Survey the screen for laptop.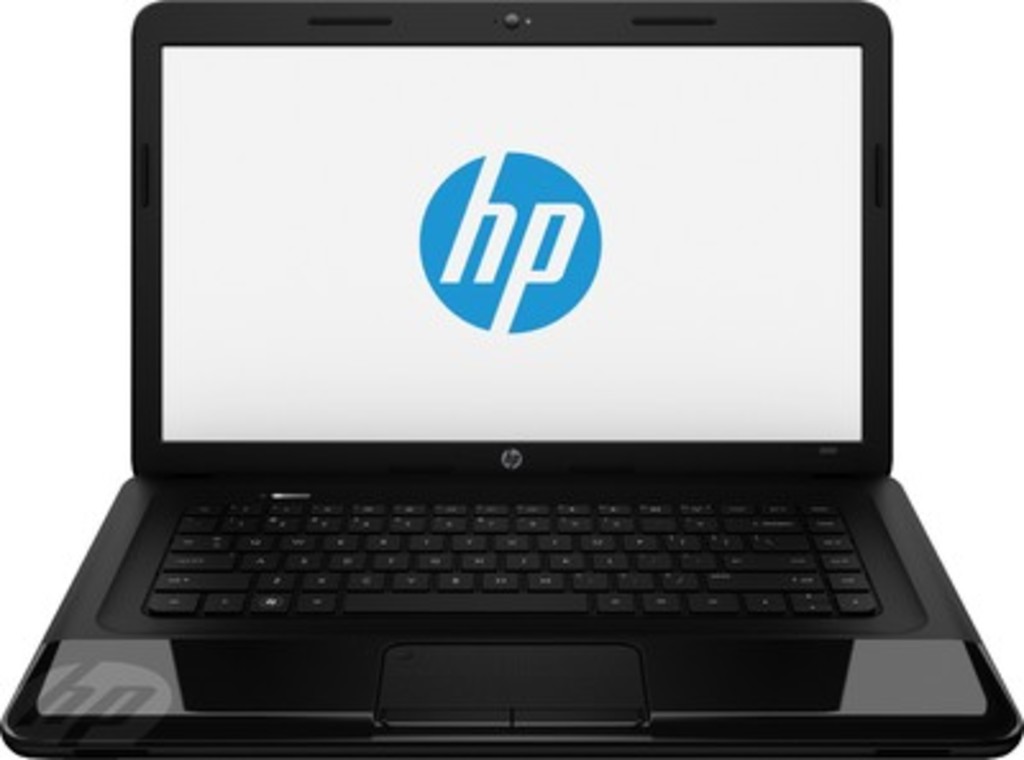
Survey found: (x1=0, y1=0, x2=1021, y2=757).
